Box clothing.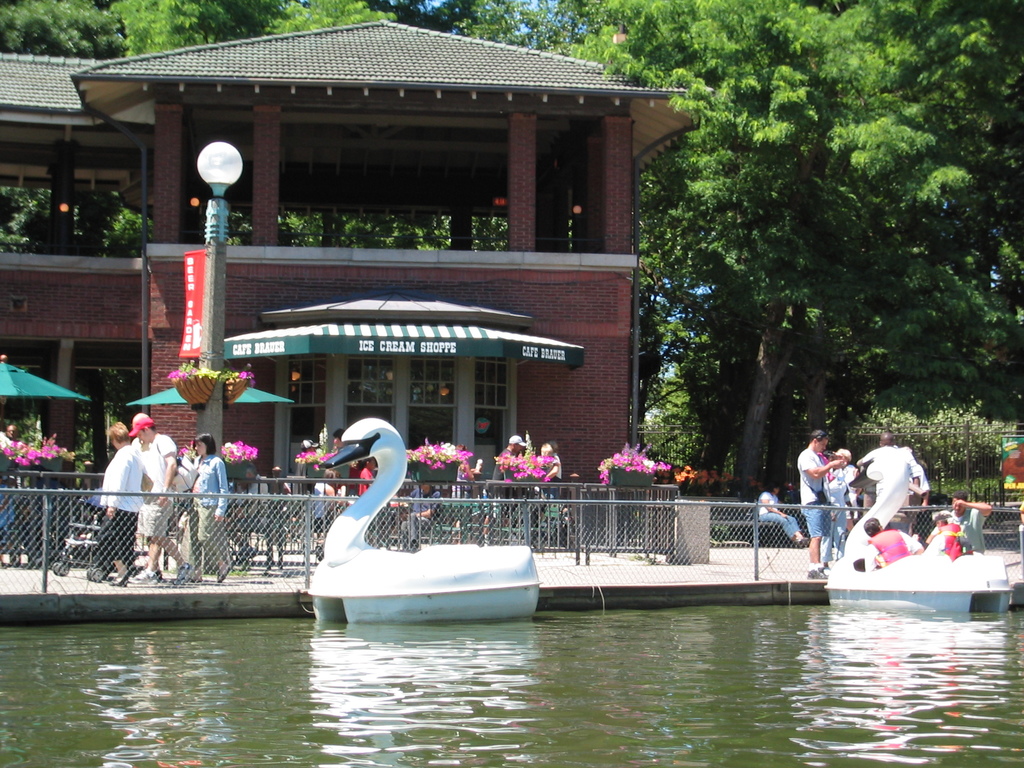
{"x1": 824, "y1": 458, "x2": 860, "y2": 558}.
